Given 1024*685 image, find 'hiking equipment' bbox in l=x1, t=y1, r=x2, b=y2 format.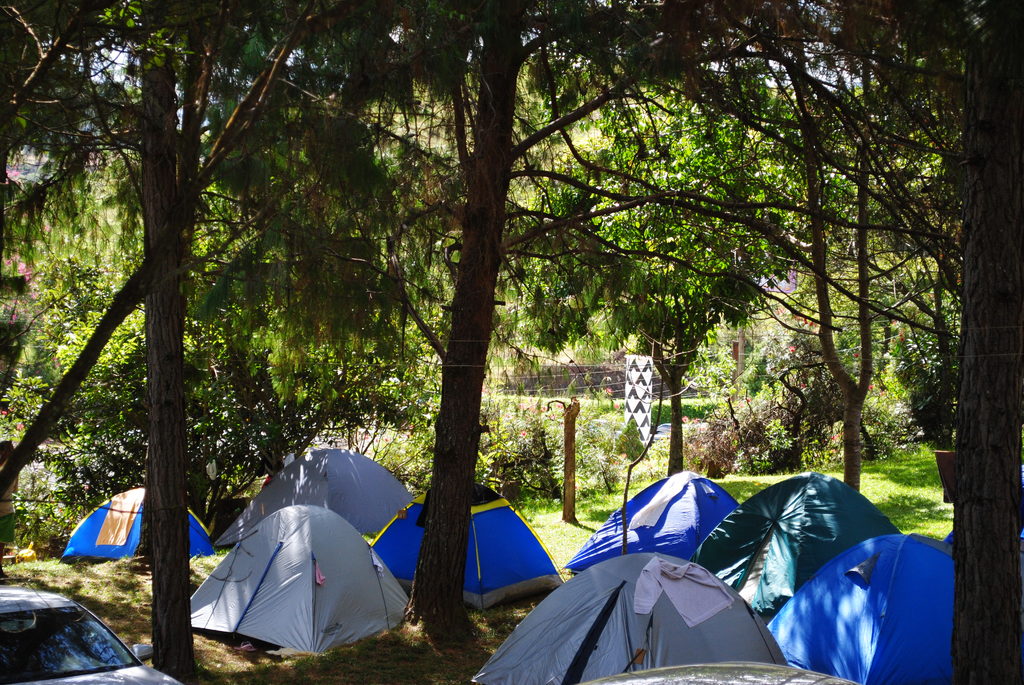
l=58, t=484, r=214, b=569.
